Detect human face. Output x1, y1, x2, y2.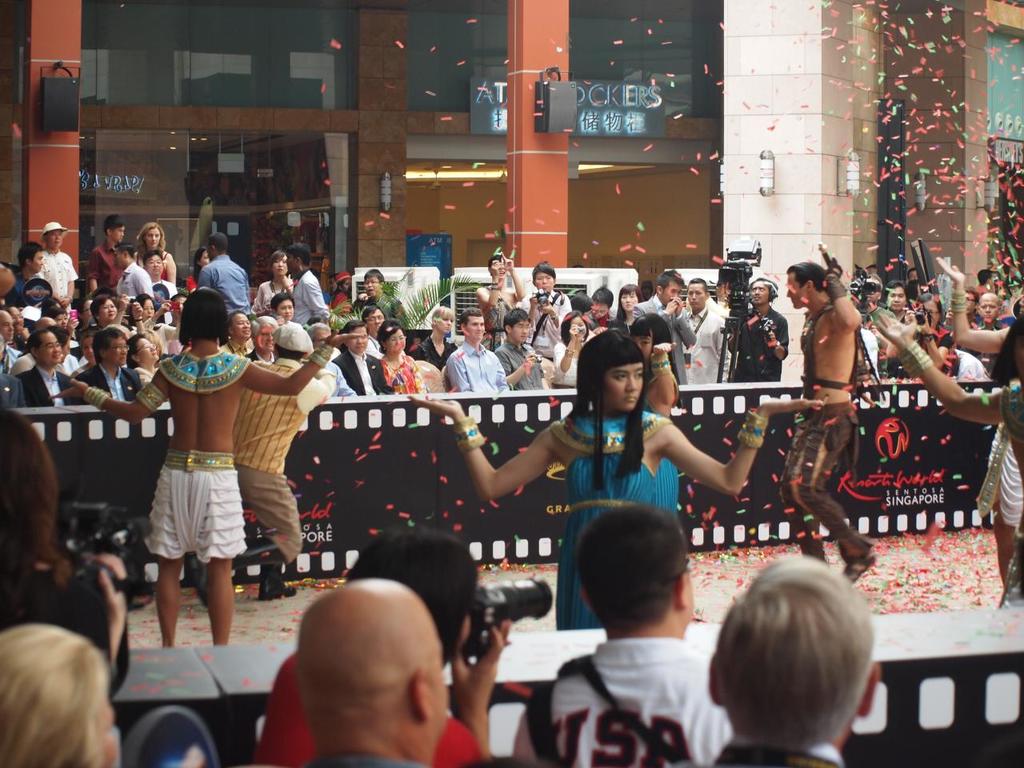
34, 252, 42, 270.
